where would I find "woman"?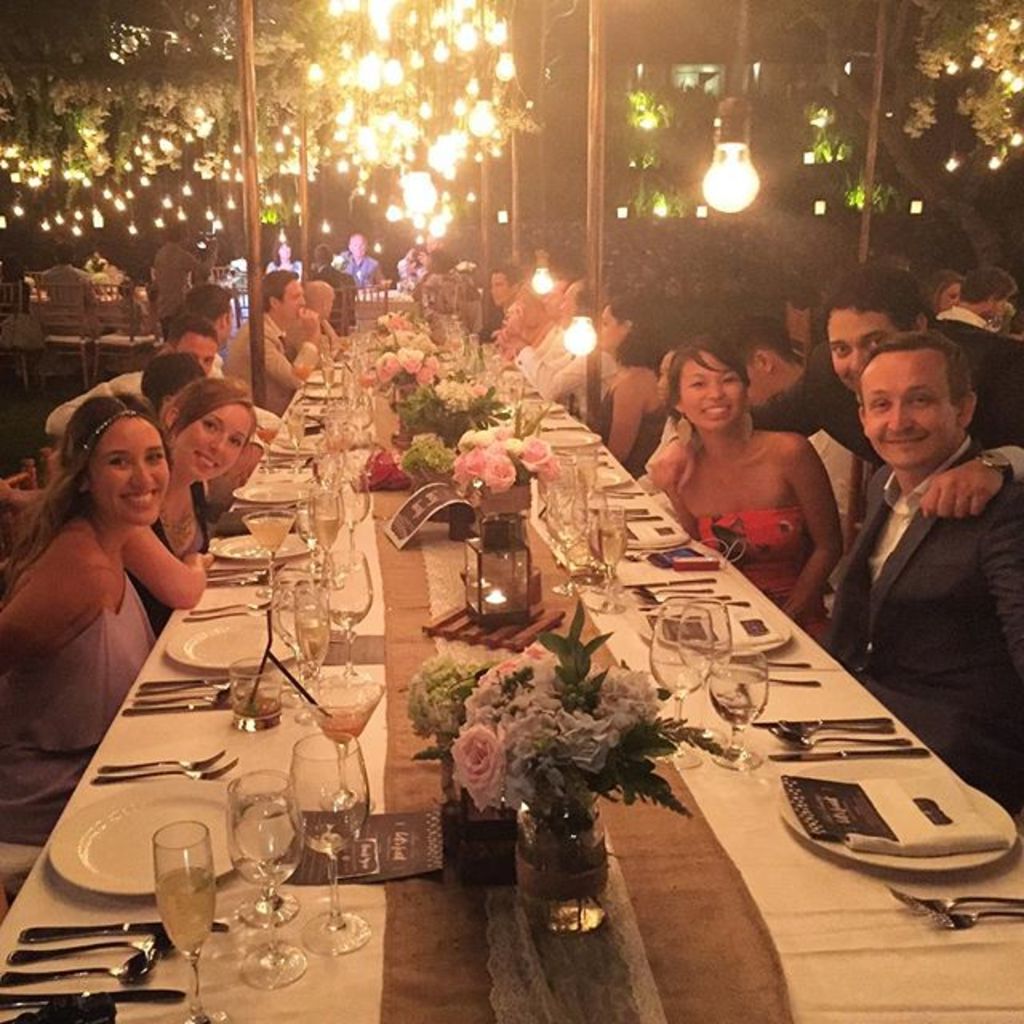
At left=0, top=395, right=157, bottom=843.
